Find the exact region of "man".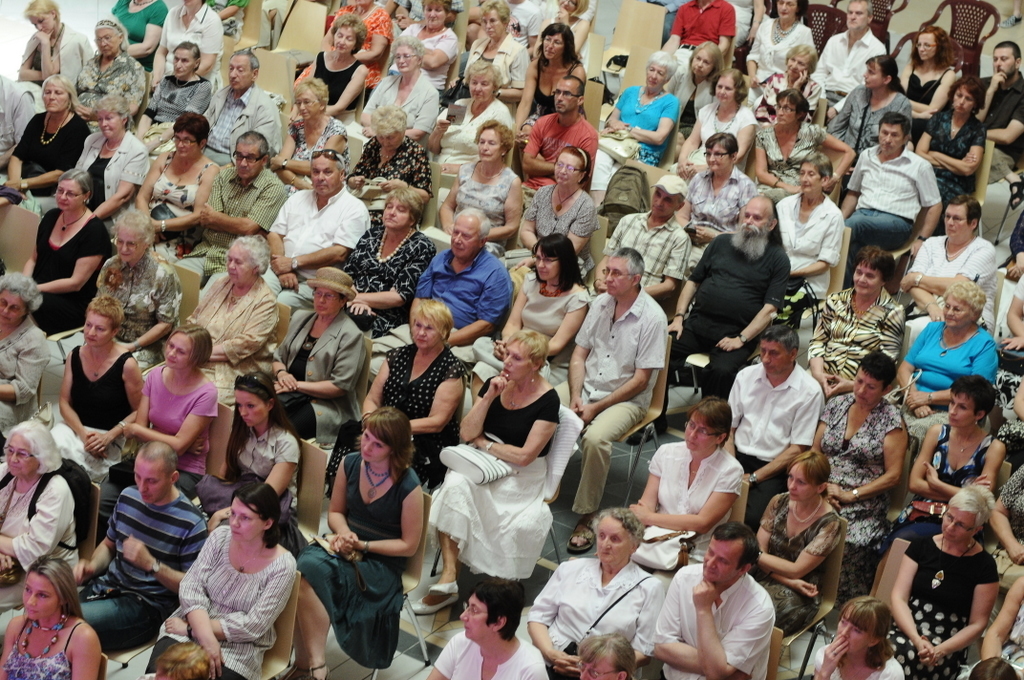
Exact region: 519, 61, 594, 222.
